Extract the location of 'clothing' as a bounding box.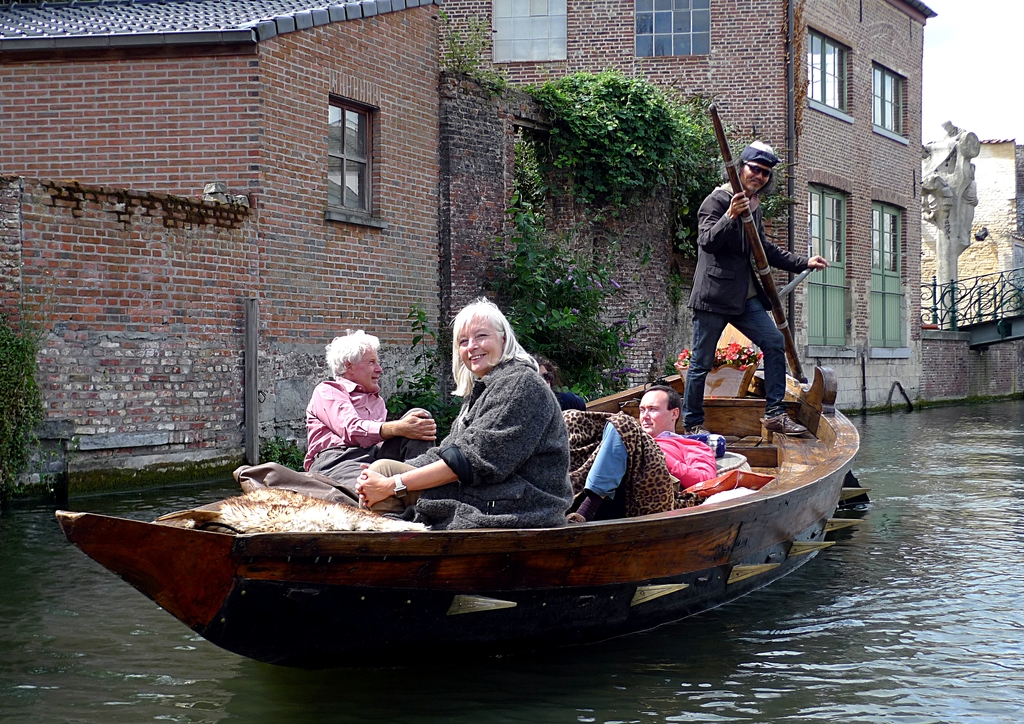
658, 190, 803, 433.
